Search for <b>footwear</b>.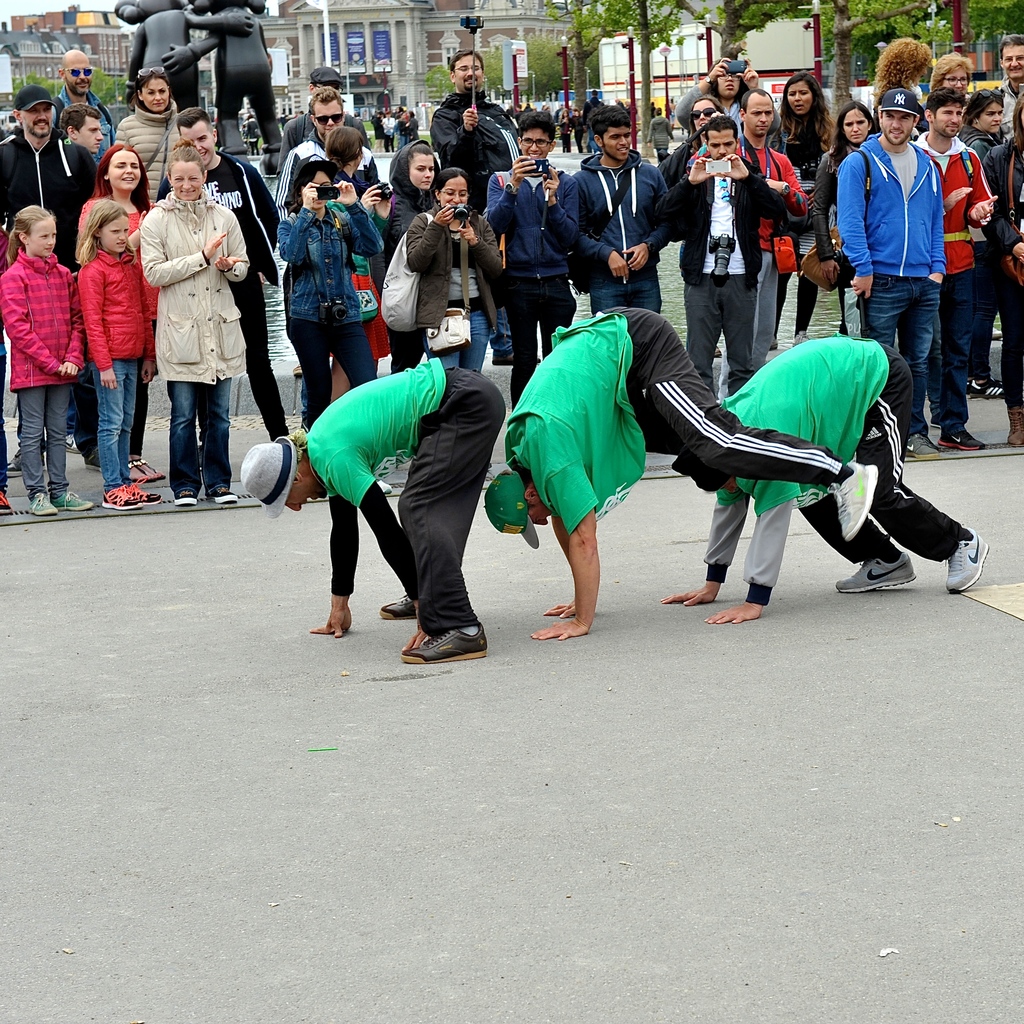
Found at x1=828, y1=464, x2=879, y2=541.
